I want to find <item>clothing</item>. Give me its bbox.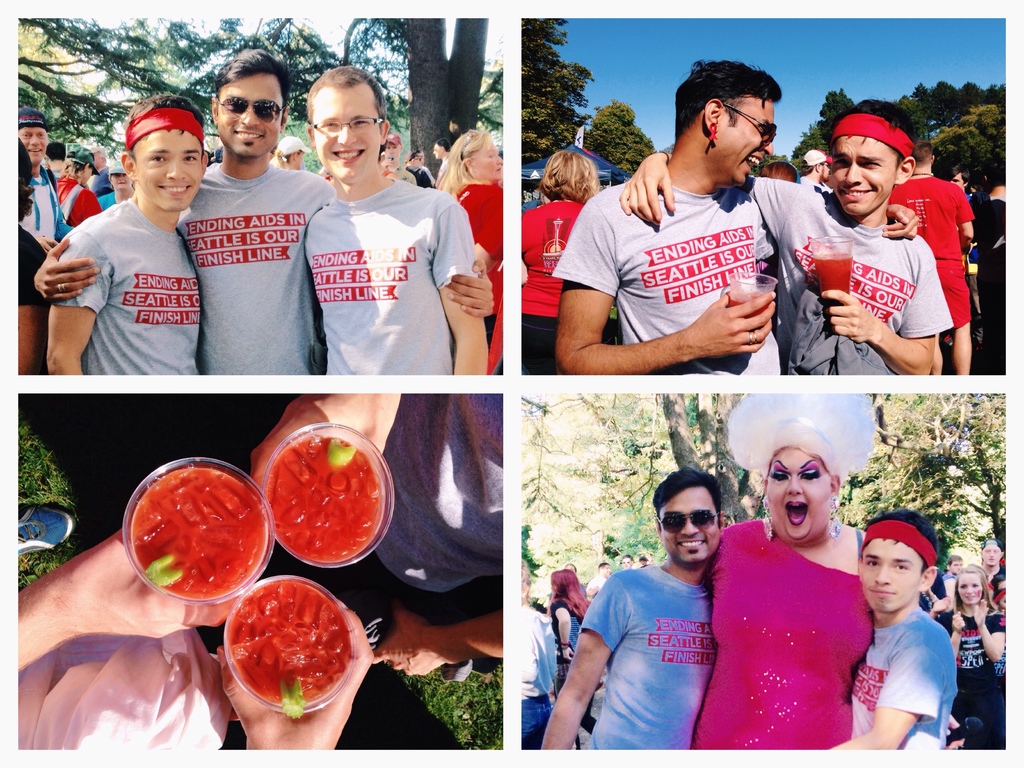
rect(460, 177, 500, 307).
